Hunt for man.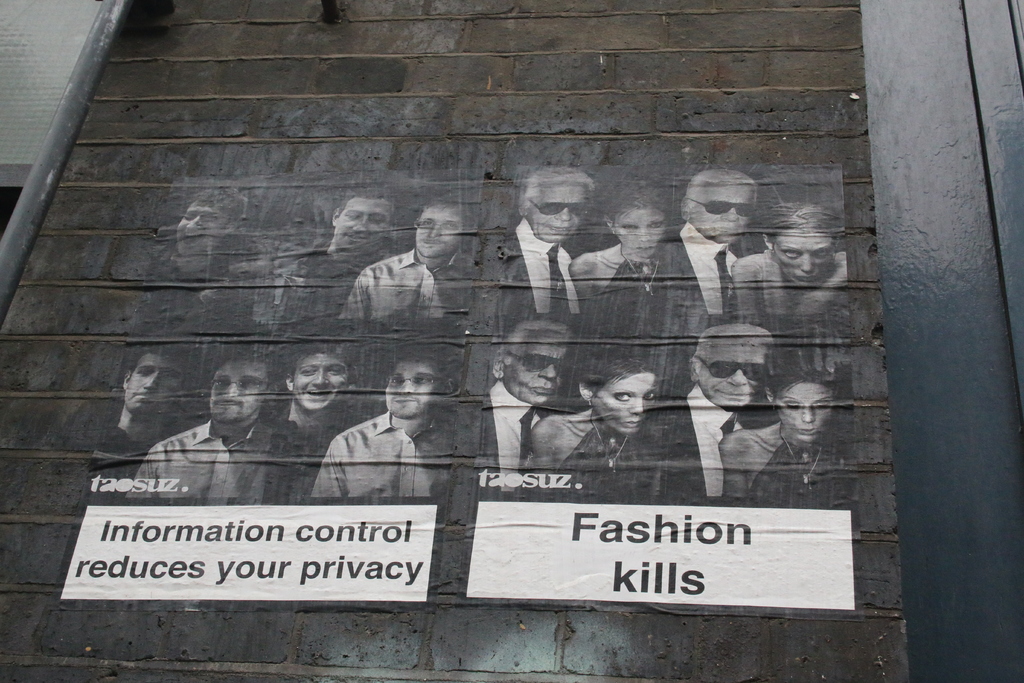
Hunted down at 670:168:761:320.
